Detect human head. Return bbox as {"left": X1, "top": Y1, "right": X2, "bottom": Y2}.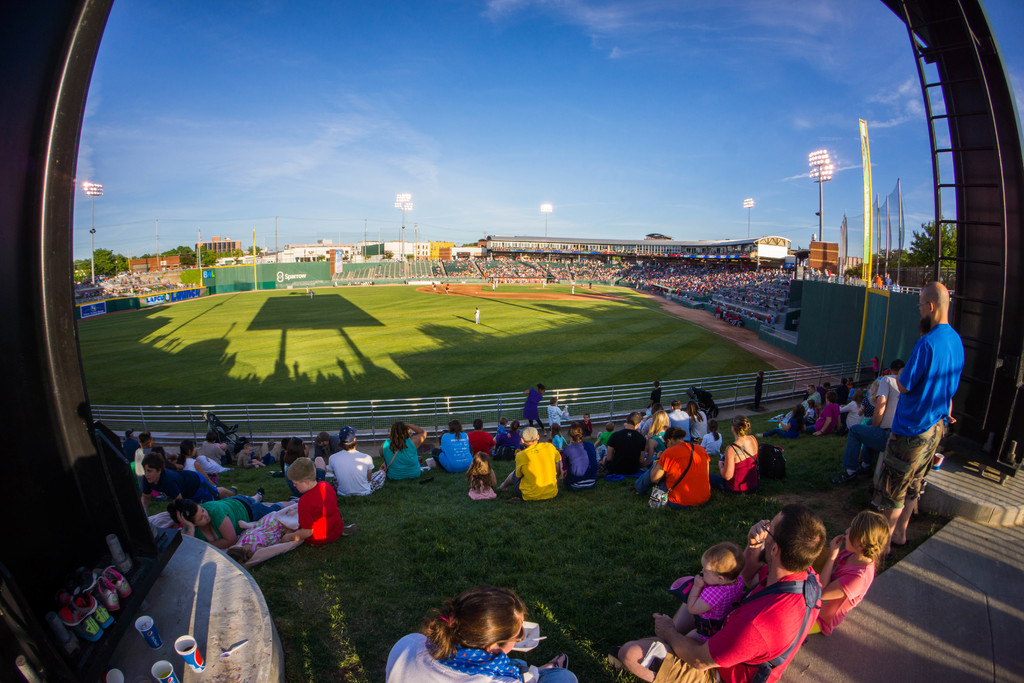
{"left": 141, "top": 452, "right": 163, "bottom": 484}.
